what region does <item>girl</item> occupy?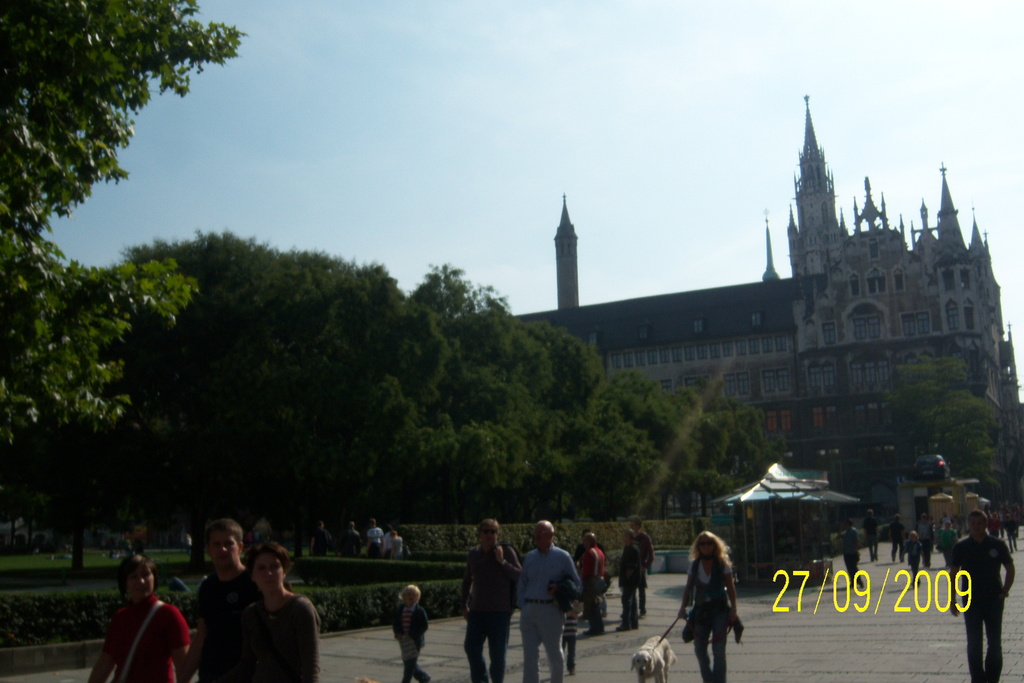
226 538 321 682.
